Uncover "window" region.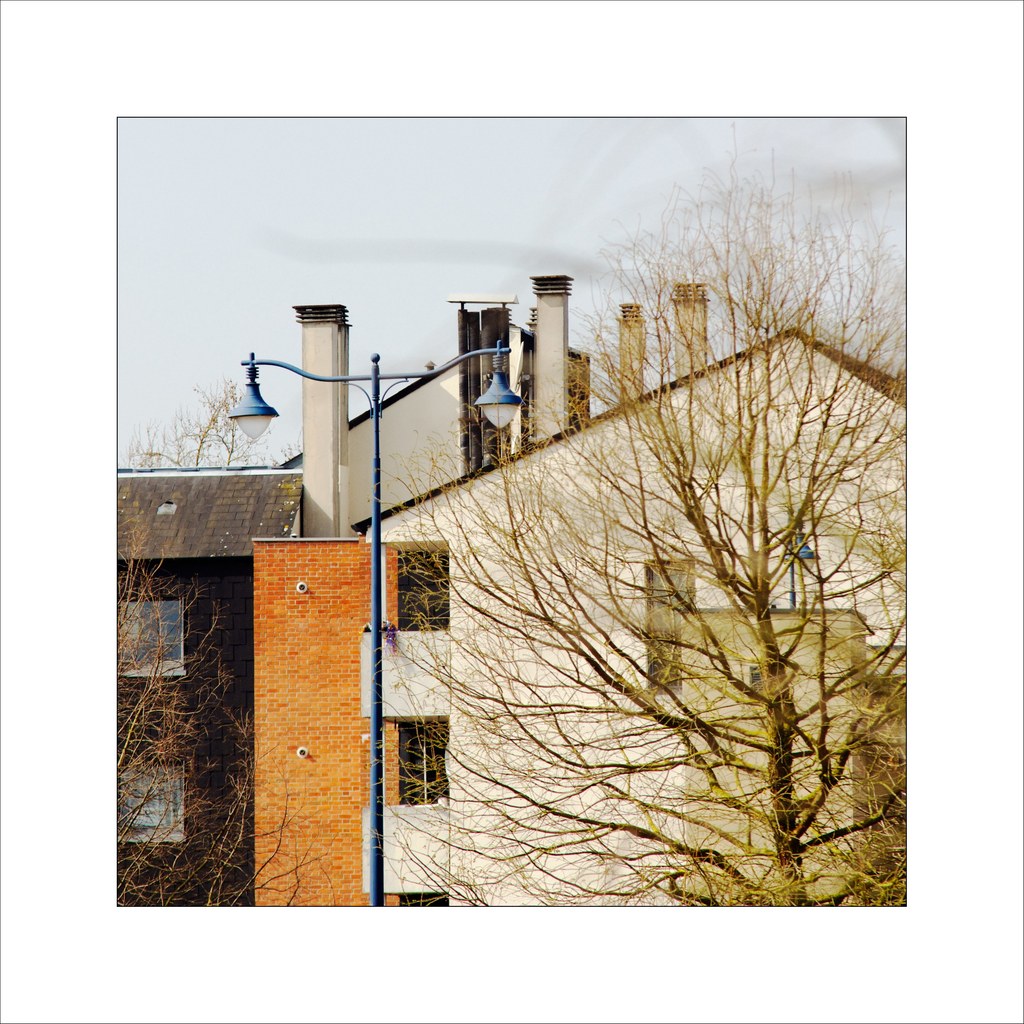
Uncovered: 395,888,449,904.
